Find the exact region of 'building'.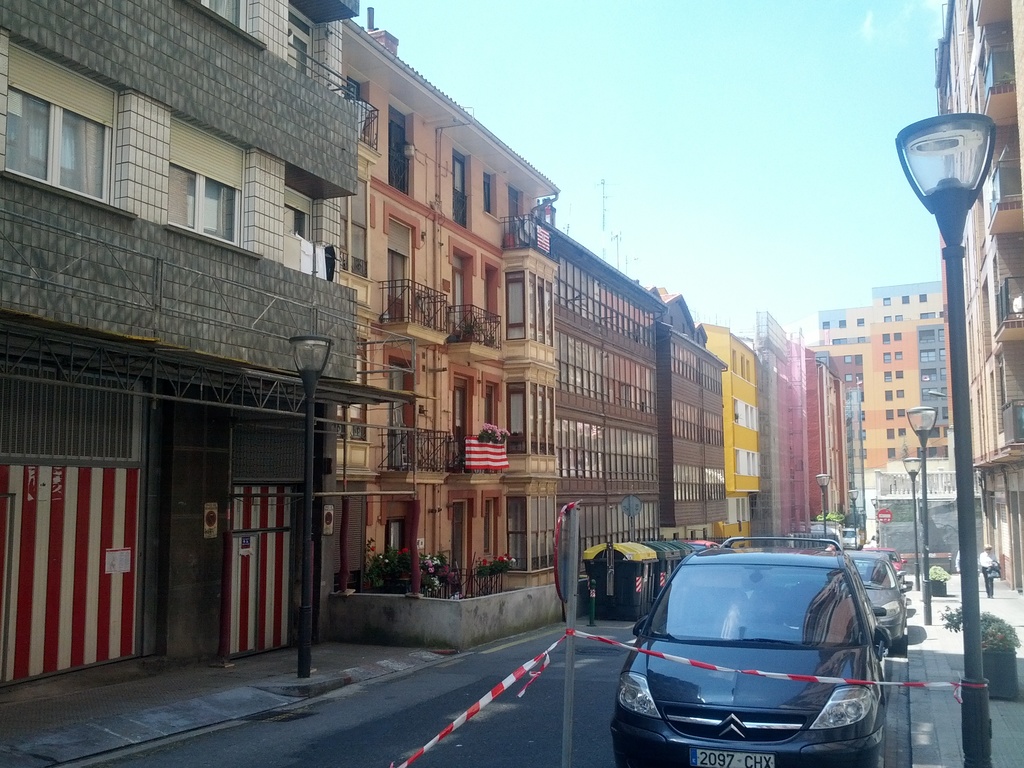
Exact region: rect(947, 0, 1022, 591).
